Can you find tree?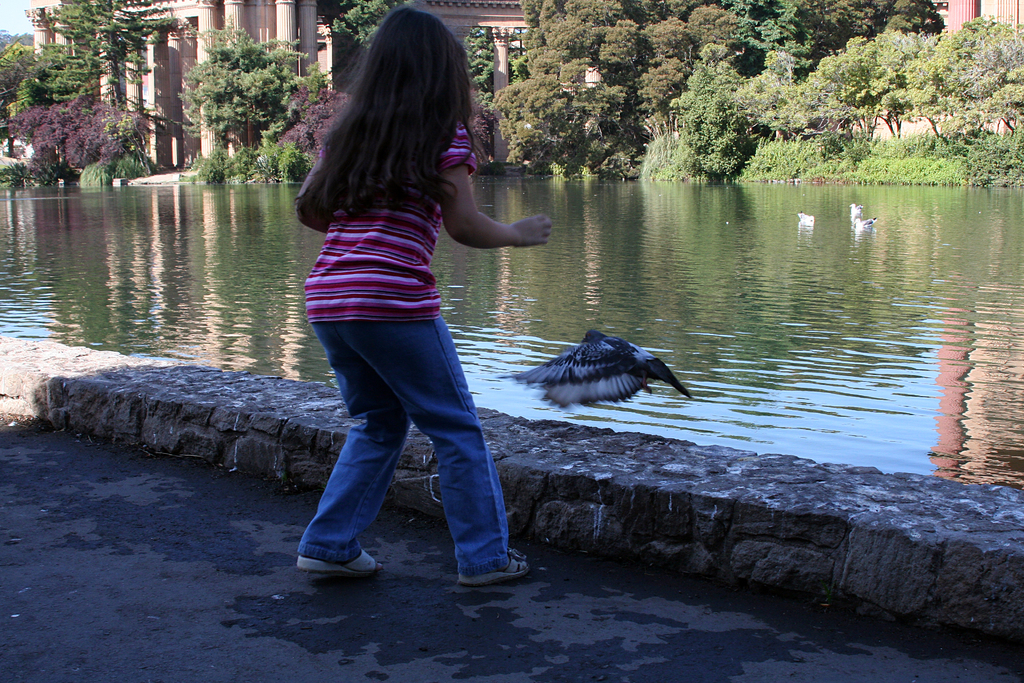
Yes, bounding box: 173 19 339 156.
